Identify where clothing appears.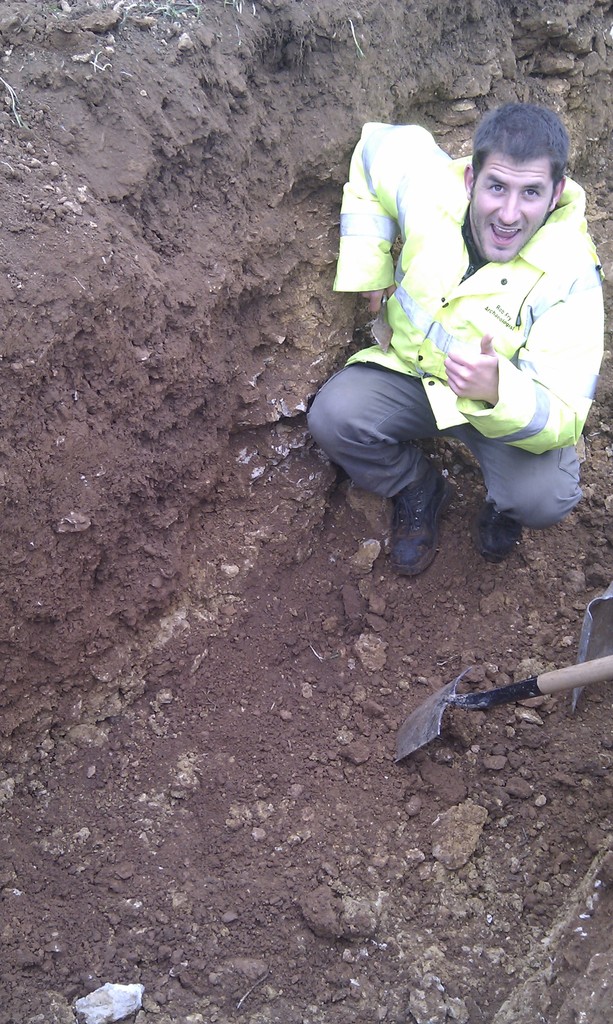
Appears at pyautogui.locateOnScreen(299, 115, 607, 531).
